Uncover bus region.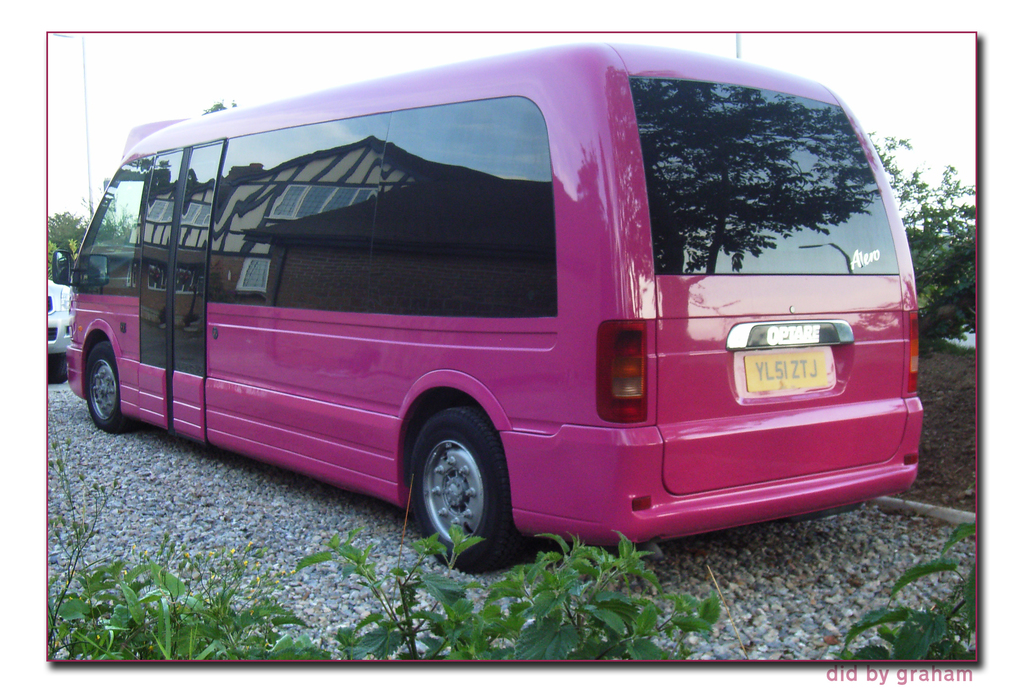
Uncovered: x1=52 y1=42 x2=924 y2=577.
